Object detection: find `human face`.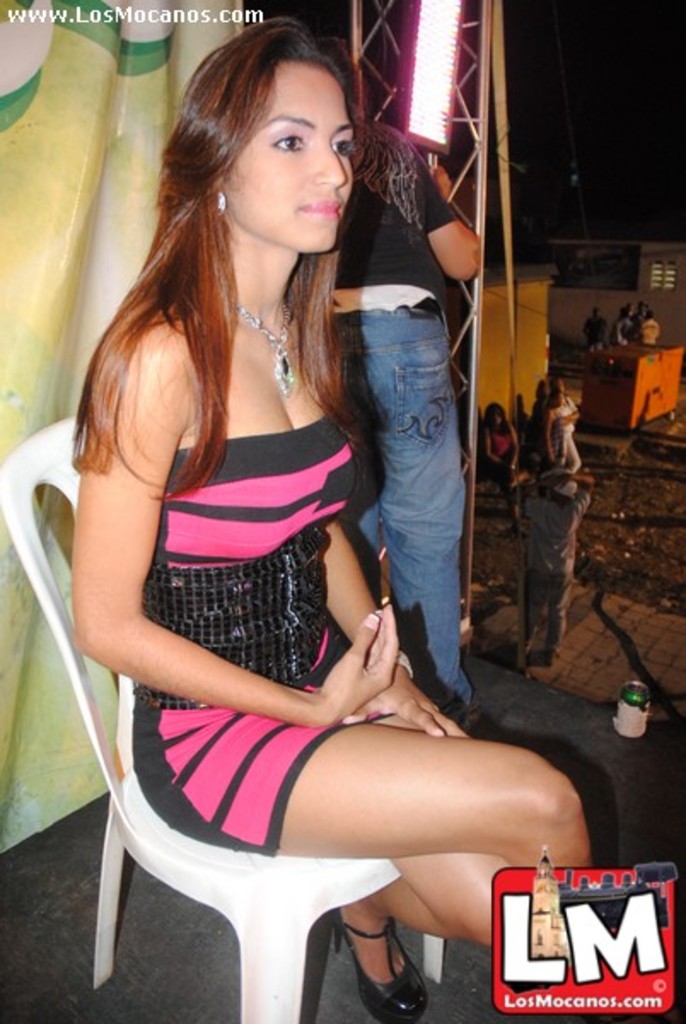
[225,75,358,249].
